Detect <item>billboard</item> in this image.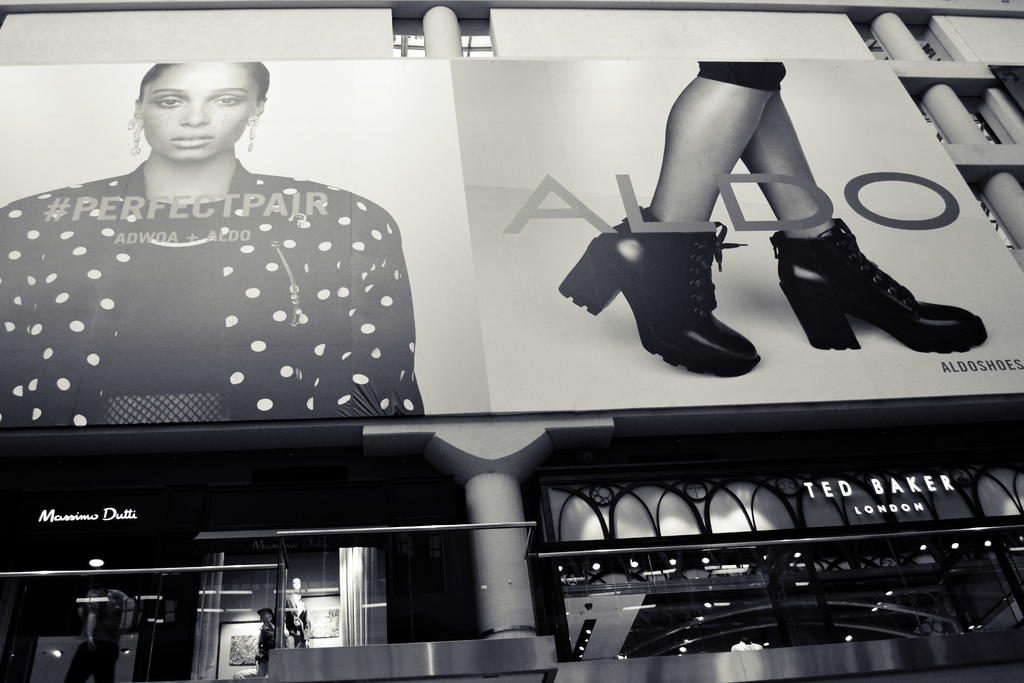
Detection: box(0, 62, 1023, 425).
